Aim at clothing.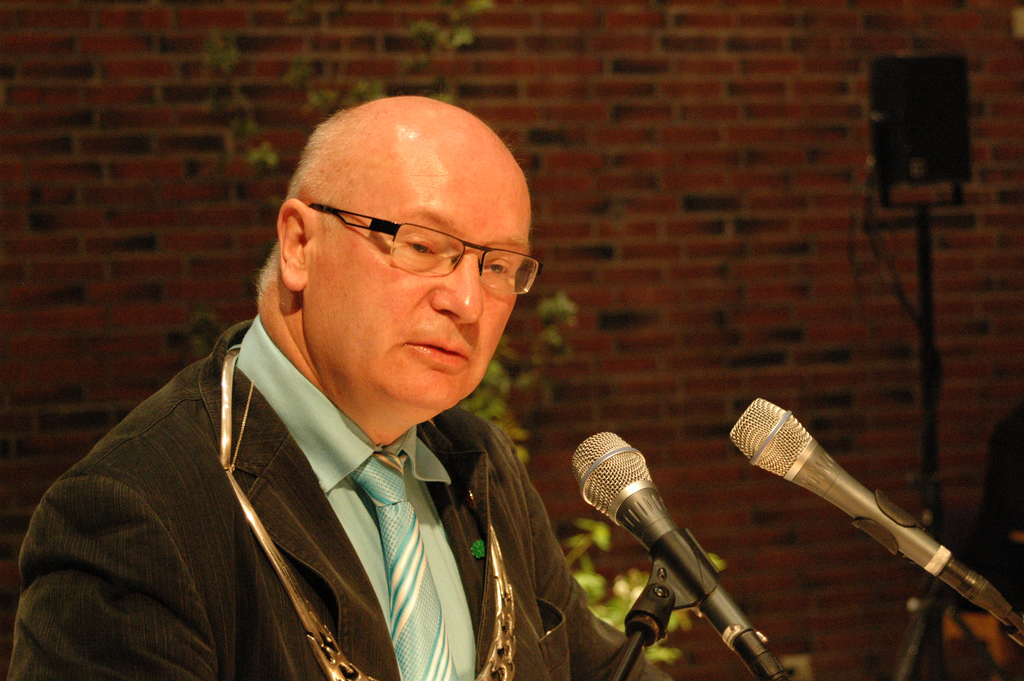
Aimed at rect(26, 338, 577, 678).
